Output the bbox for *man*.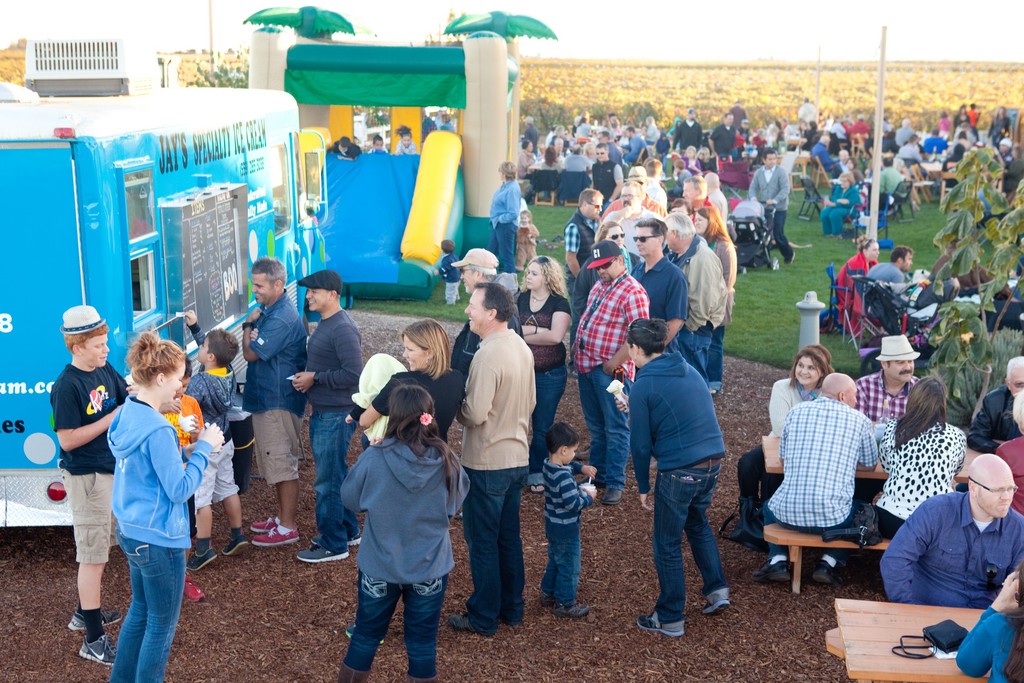
(x1=966, y1=356, x2=1023, y2=452).
